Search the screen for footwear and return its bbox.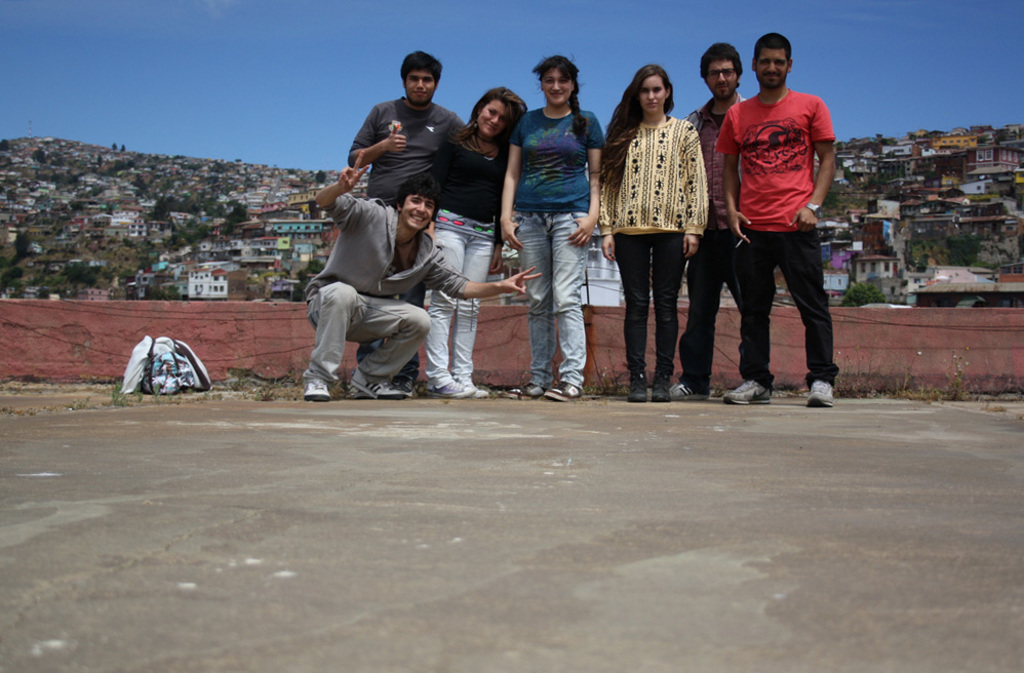
Found: [left=502, top=383, right=544, bottom=400].
